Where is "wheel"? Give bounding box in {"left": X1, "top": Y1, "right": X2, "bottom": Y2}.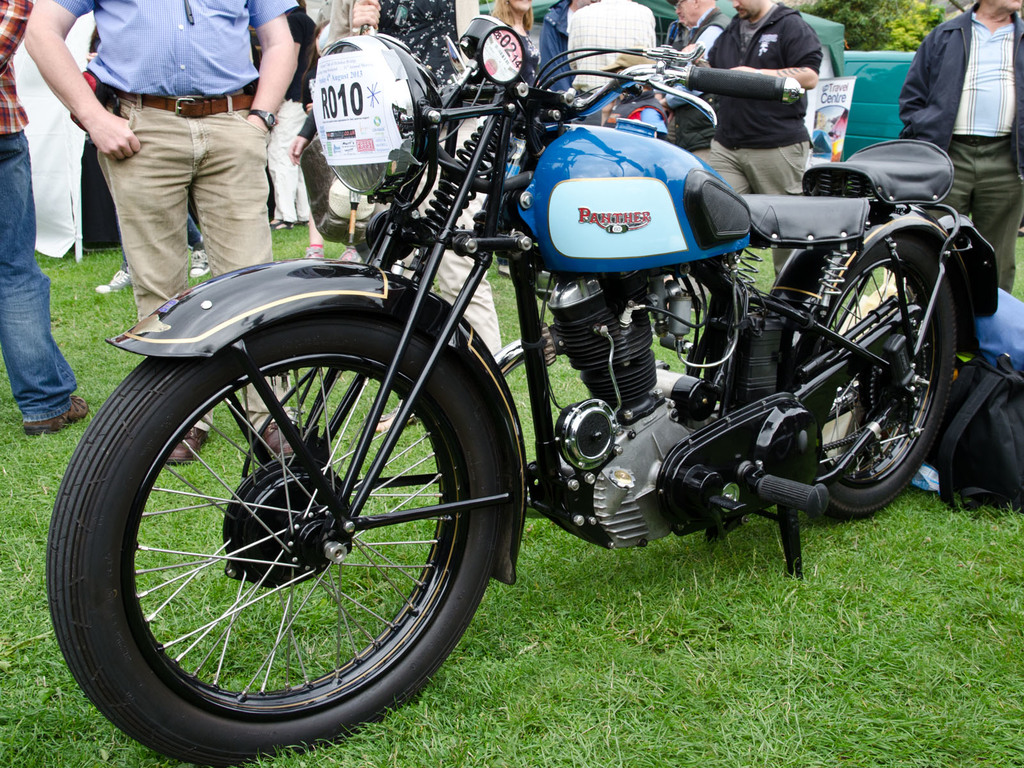
{"left": 43, "top": 308, "right": 503, "bottom": 761}.
